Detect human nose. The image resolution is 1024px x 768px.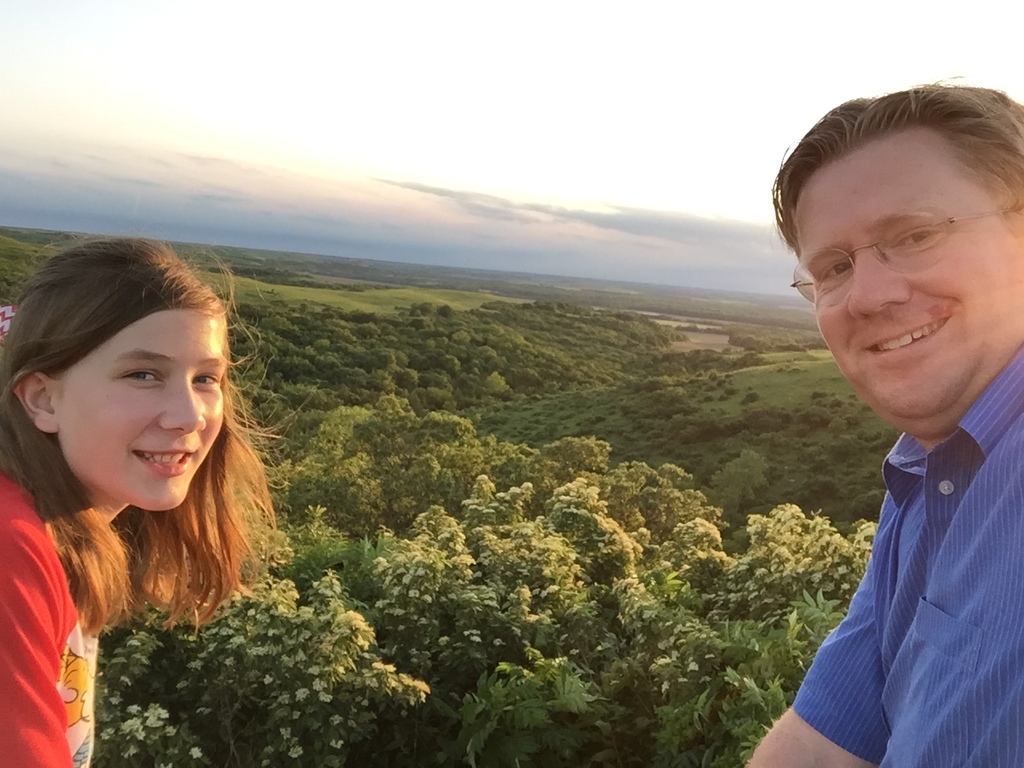
detection(157, 383, 209, 434).
